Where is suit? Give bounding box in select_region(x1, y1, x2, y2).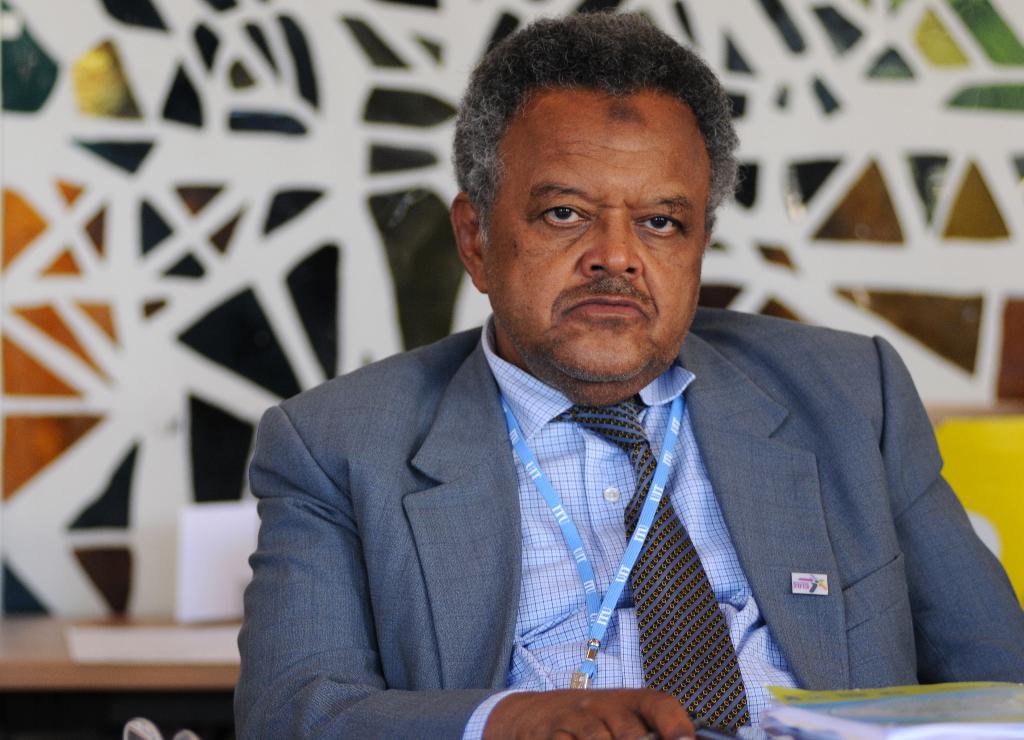
select_region(229, 301, 1023, 739).
